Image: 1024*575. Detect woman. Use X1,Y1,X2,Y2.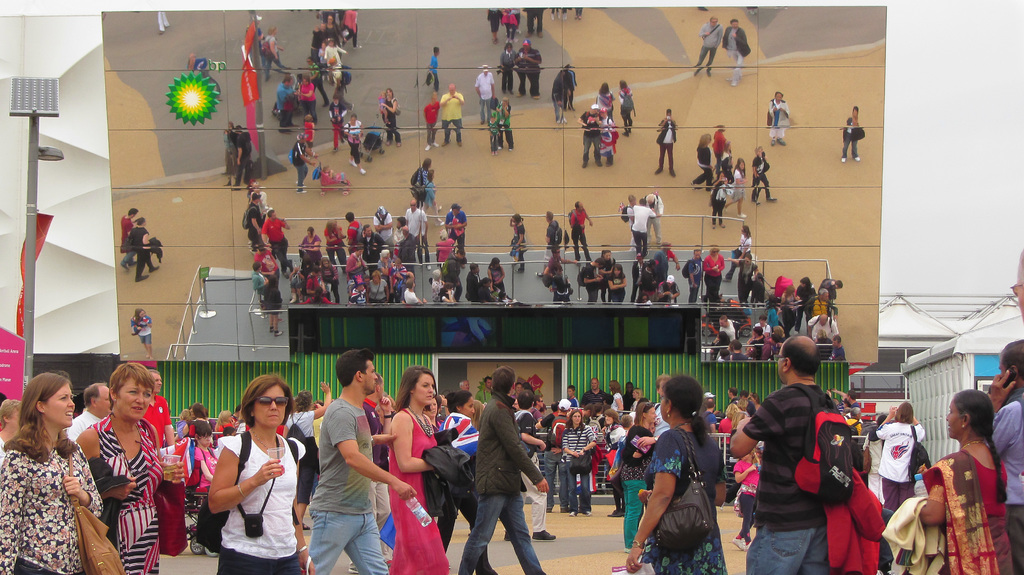
195,372,295,567.
